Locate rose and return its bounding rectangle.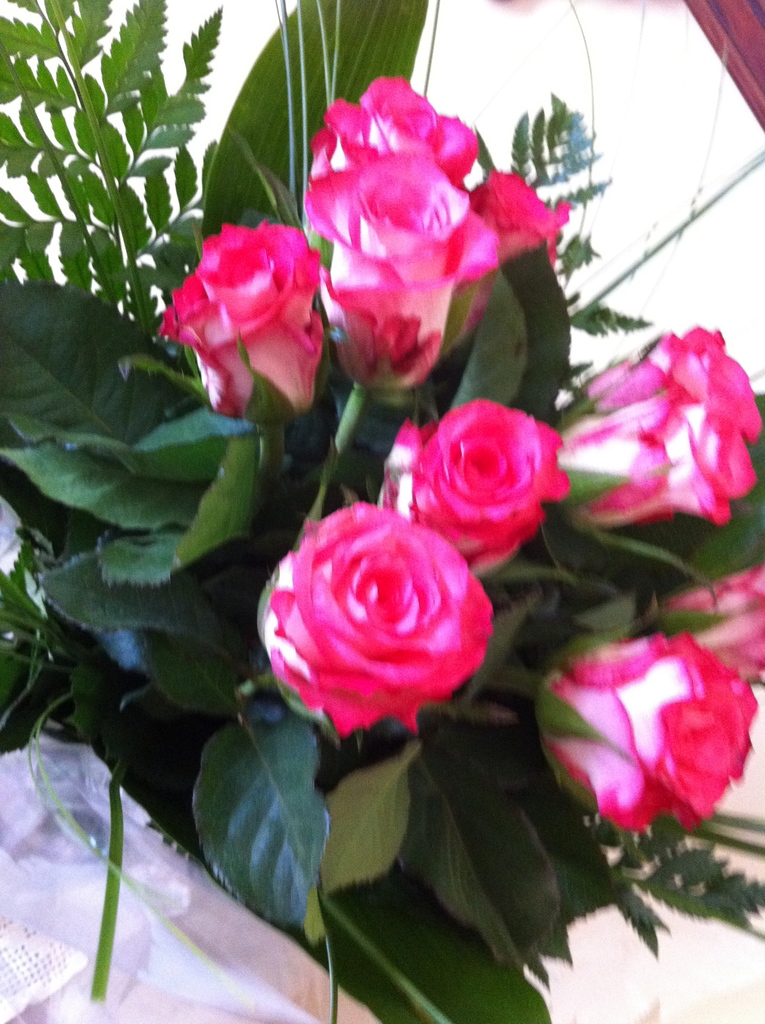
[562,323,764,535].
